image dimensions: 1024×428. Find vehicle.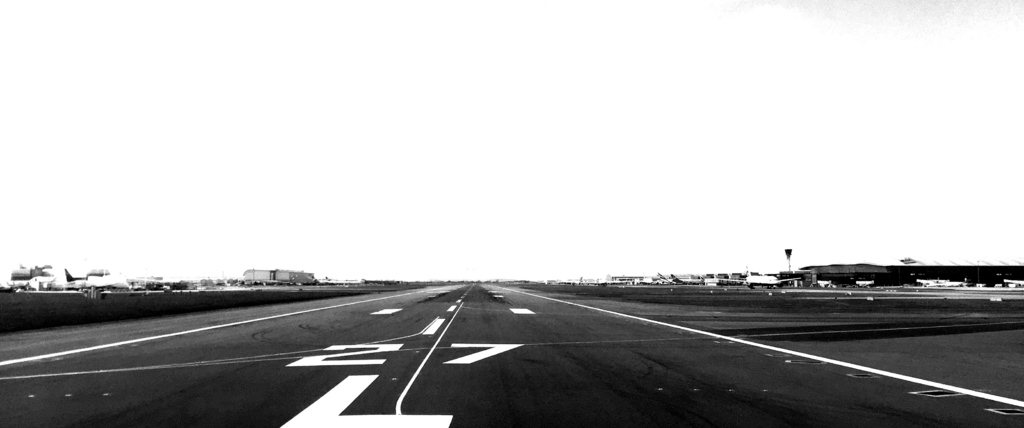
{"left": 11, "top": 262, "right": 56, "bottom": 289}.
